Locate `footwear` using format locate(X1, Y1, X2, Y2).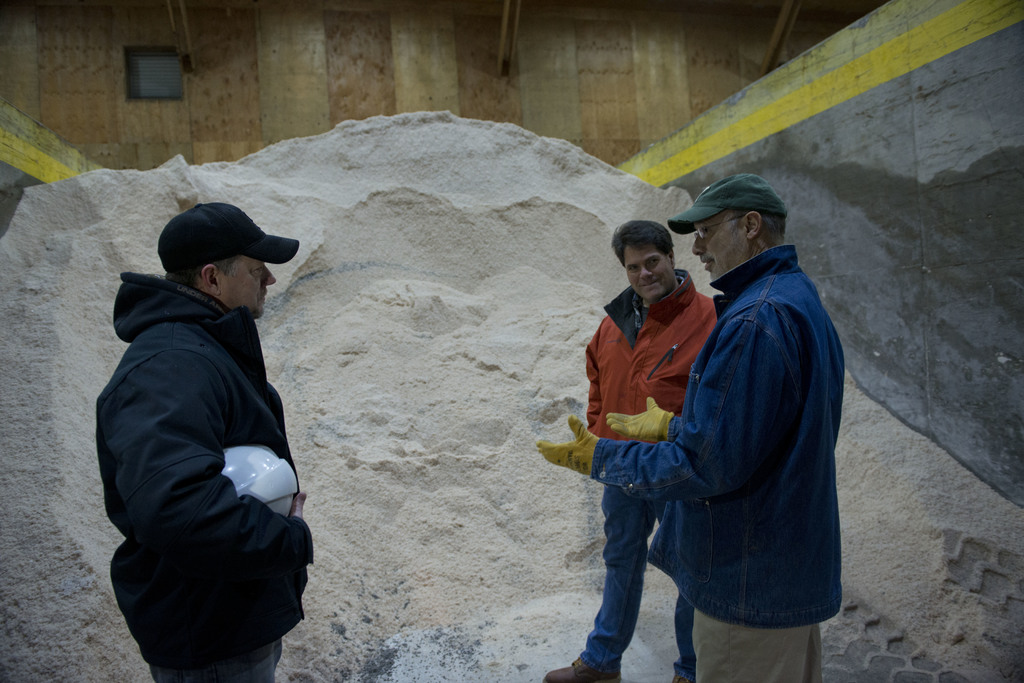
locate(542, 655, 621, 682).
